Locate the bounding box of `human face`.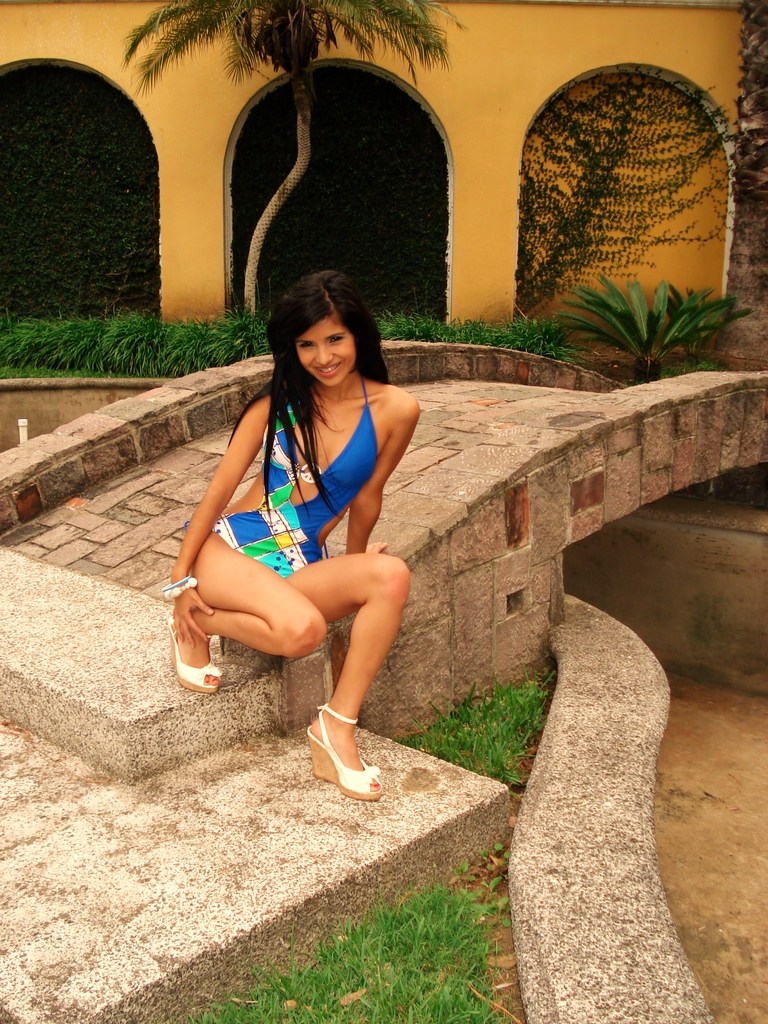
Bounding box: x1=298, y1=314, x2=352, y2=387.
